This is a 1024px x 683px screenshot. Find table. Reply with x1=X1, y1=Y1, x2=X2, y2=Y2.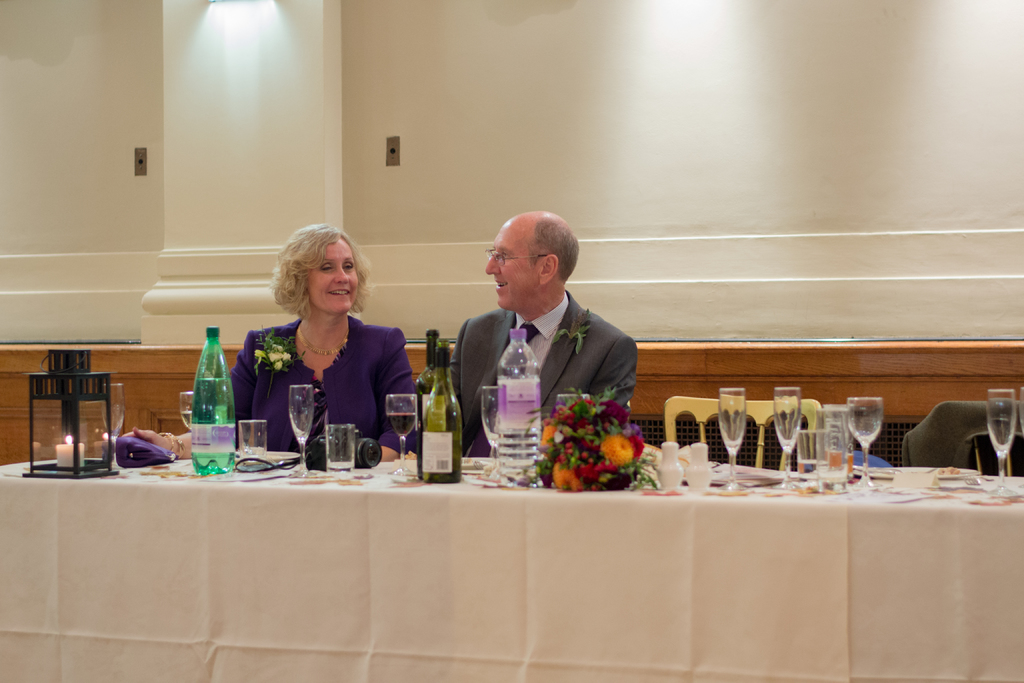
x1=81, y1=390, x2=995, y2=682.
